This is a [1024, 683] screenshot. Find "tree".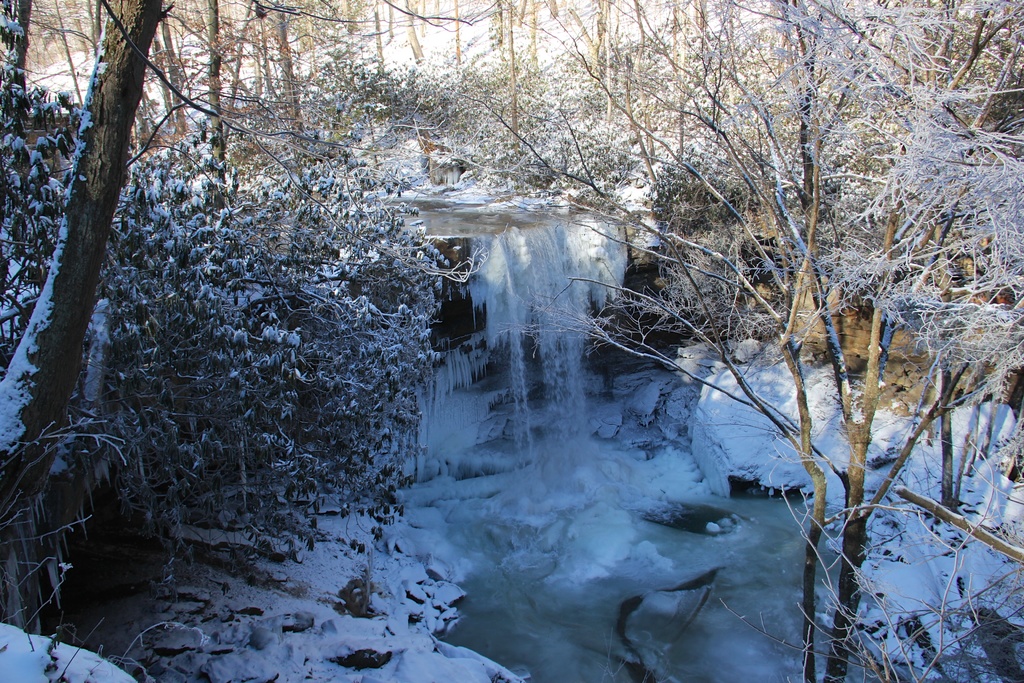
Bounding box: crop(0, 0, 539, 635).
